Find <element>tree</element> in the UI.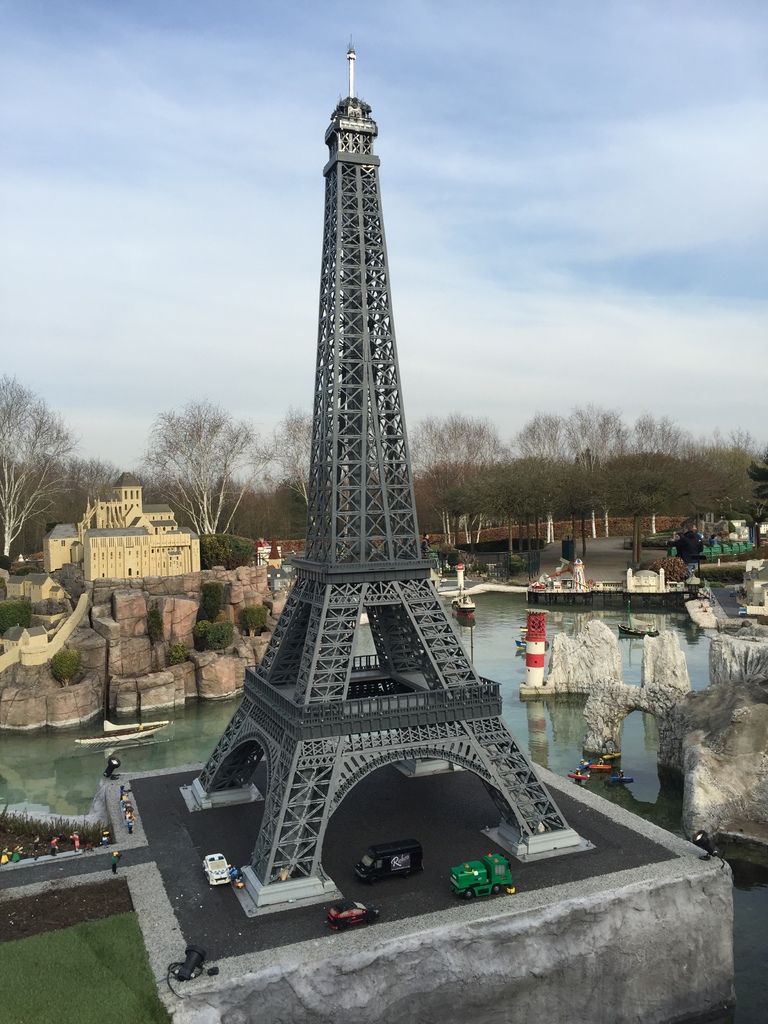
UI element at {"x1": 262, "y1": 403, "x2": 308, "y2": 509}.
